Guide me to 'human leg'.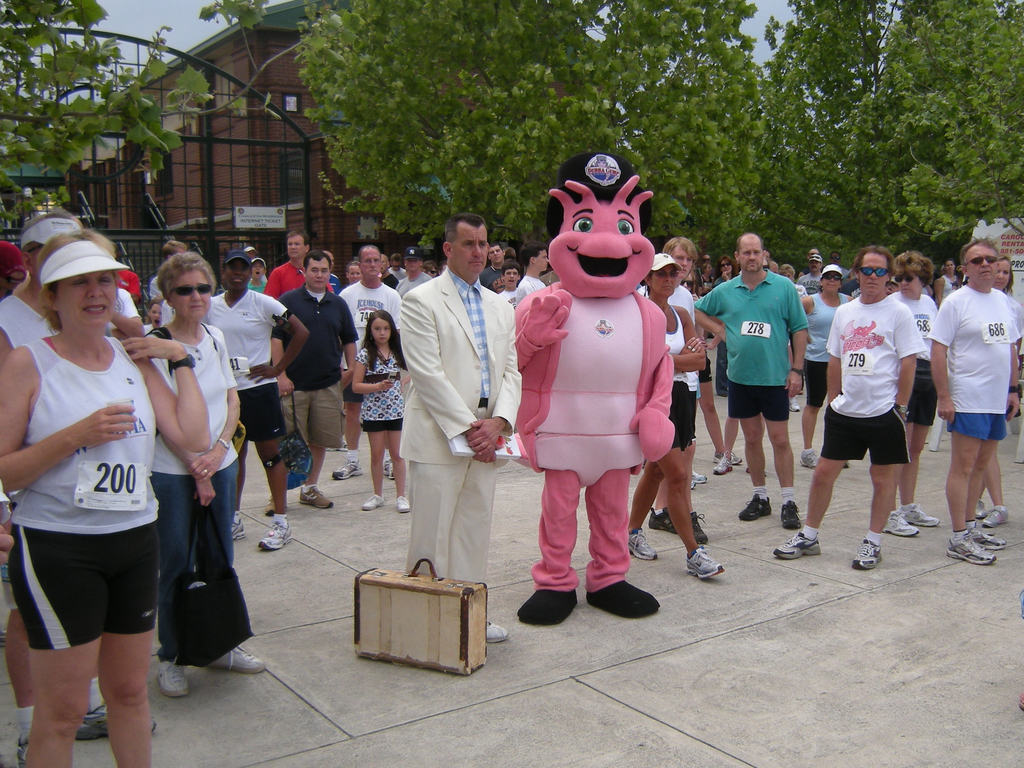
Guidance: crop(657, 382, 723, 580).
